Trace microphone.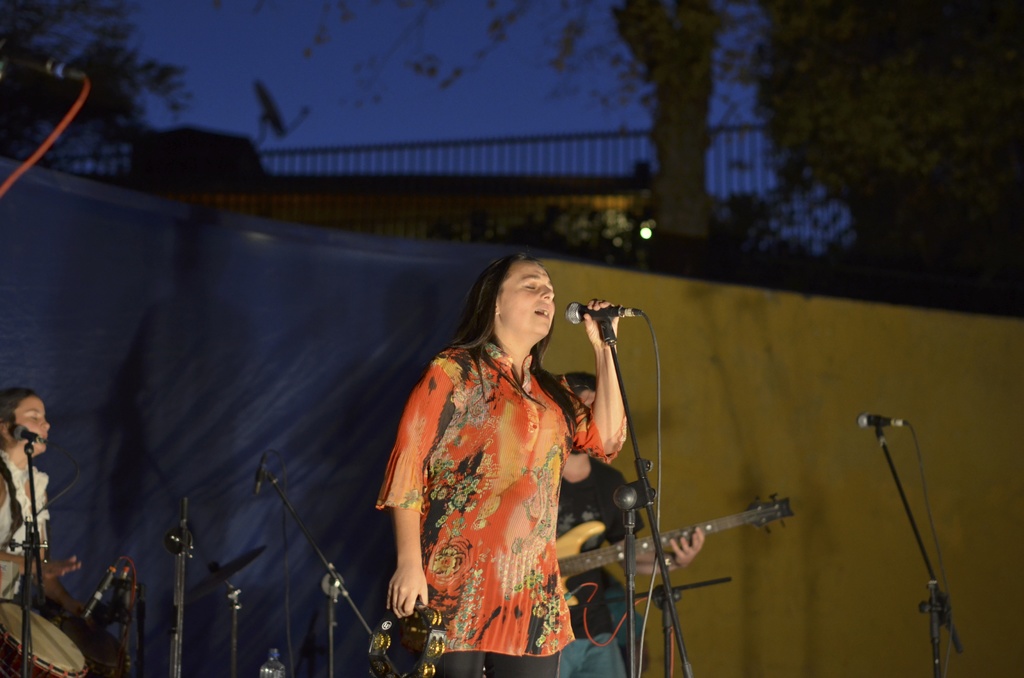
Traced to (0,40,92,80).
